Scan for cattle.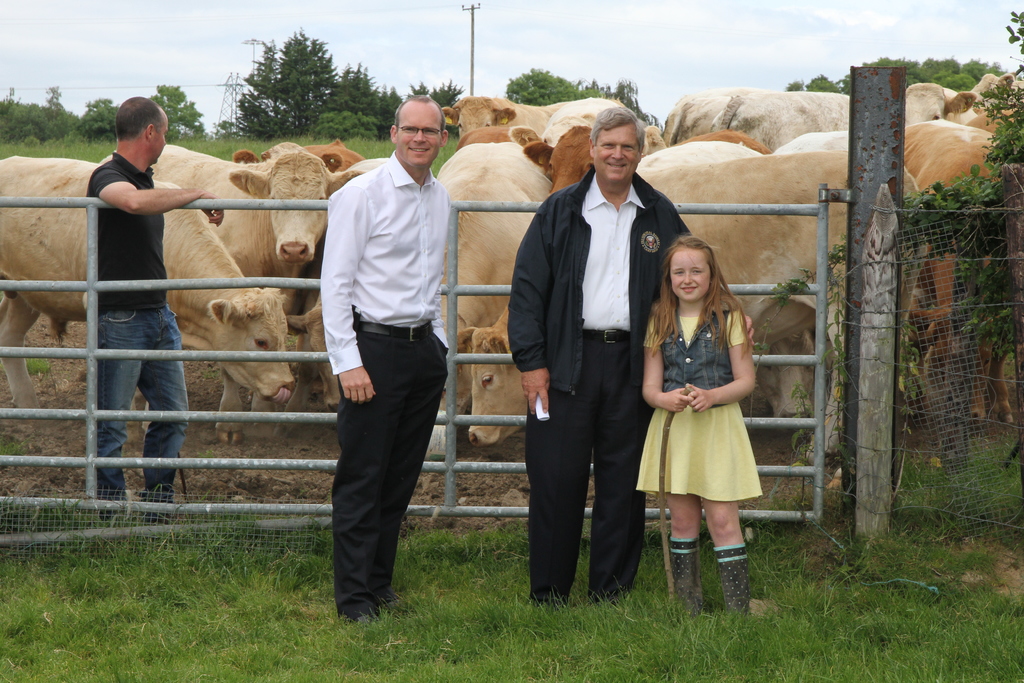
Scan result: box=[440, 95, 561, 145].
